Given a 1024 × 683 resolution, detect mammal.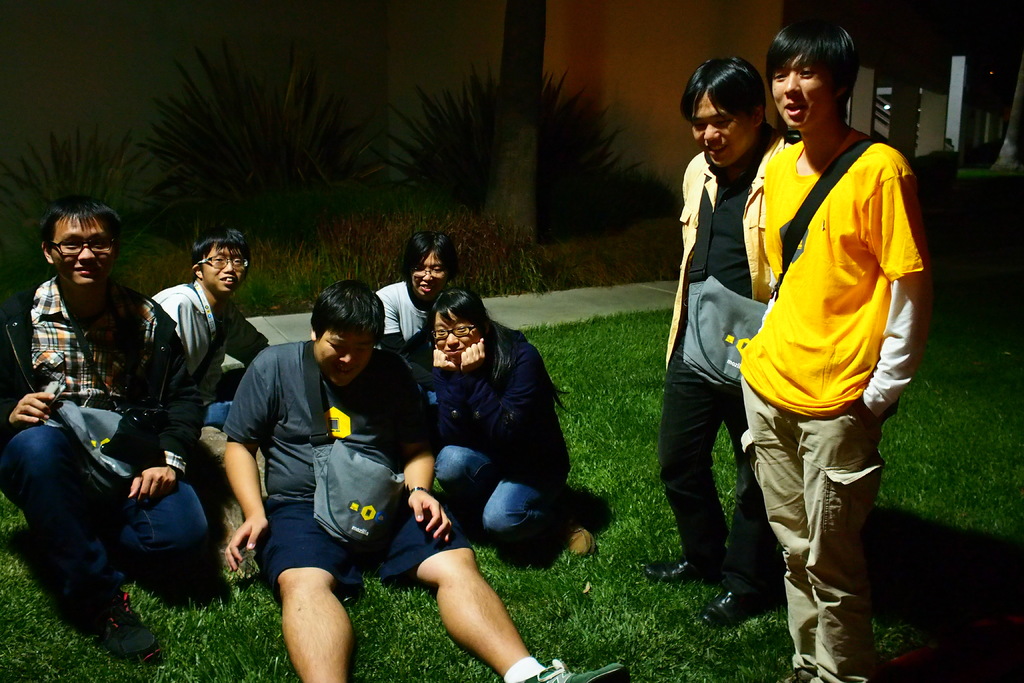
[left=727, top=14, right=935, bottom=648].
